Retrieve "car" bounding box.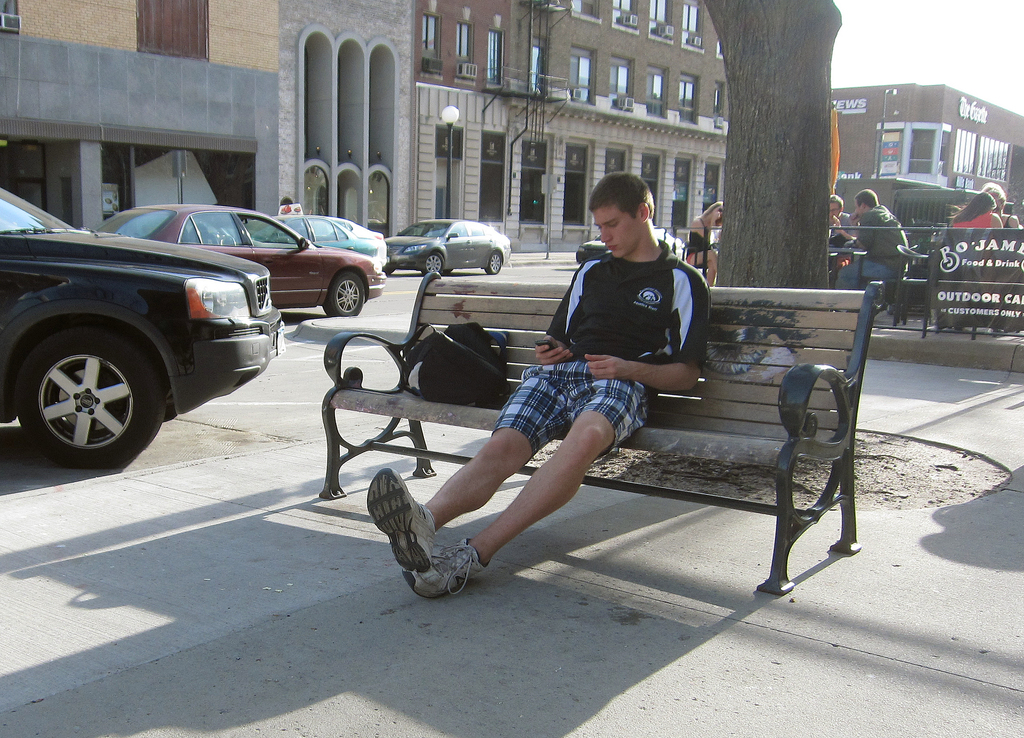
Bounding box: bbox(334, 213, 387, 272).
